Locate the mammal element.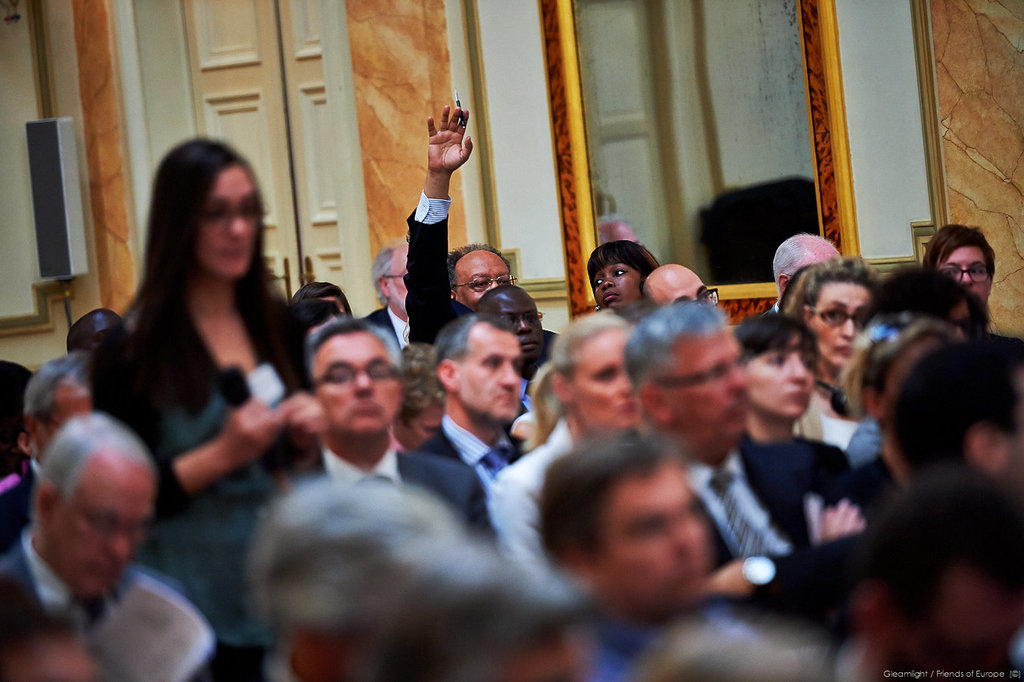
Element bbox: x1=398 y1=102 x2=560 y2=381.
